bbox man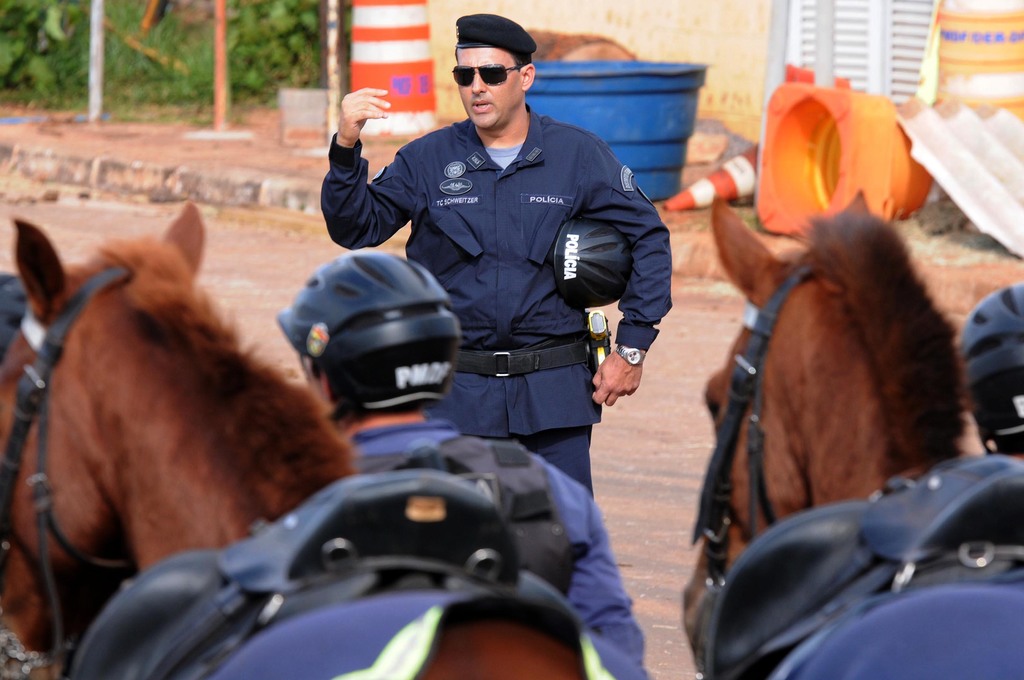
<box>761,283,1023,679</box>
